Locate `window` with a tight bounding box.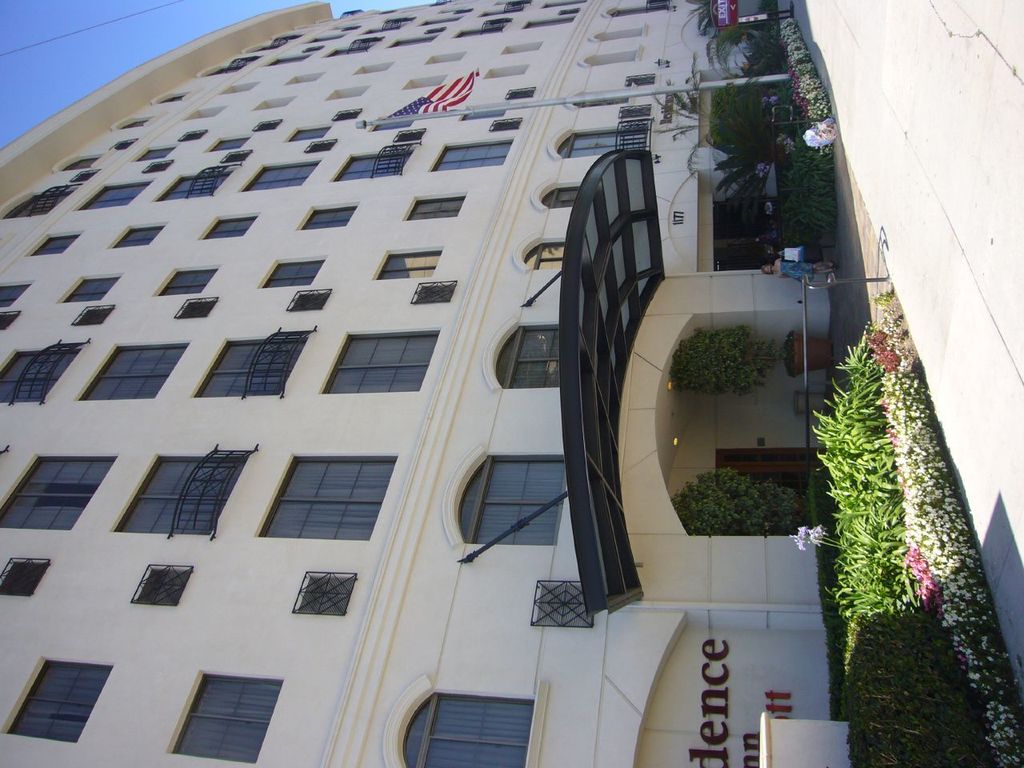
(332, 108, 364, 122).
